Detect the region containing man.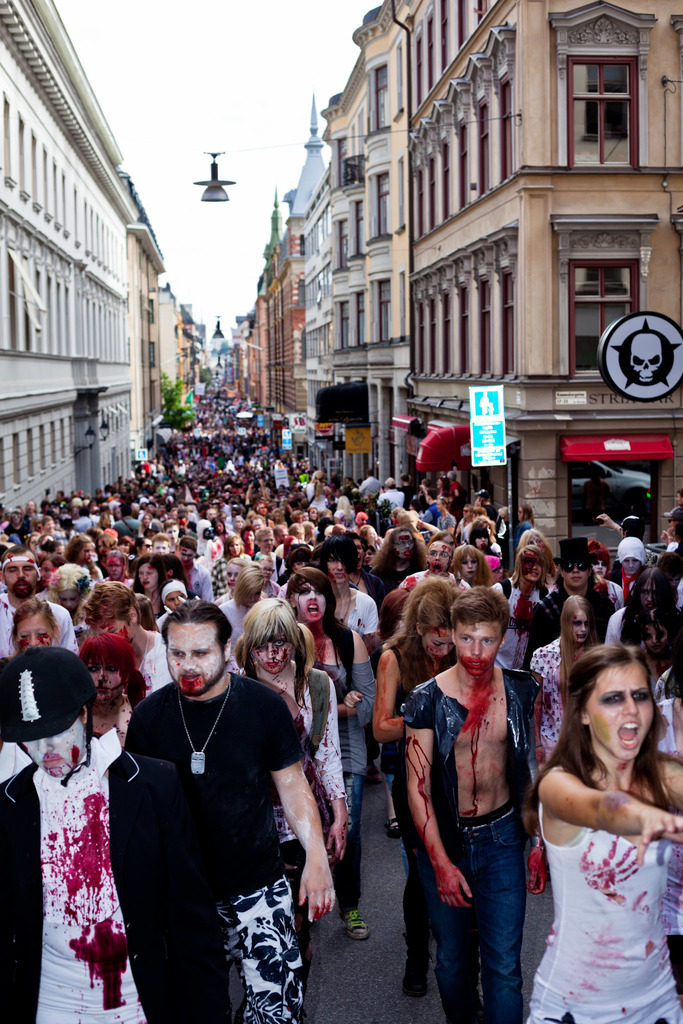
(378, 474, 406, 510).
